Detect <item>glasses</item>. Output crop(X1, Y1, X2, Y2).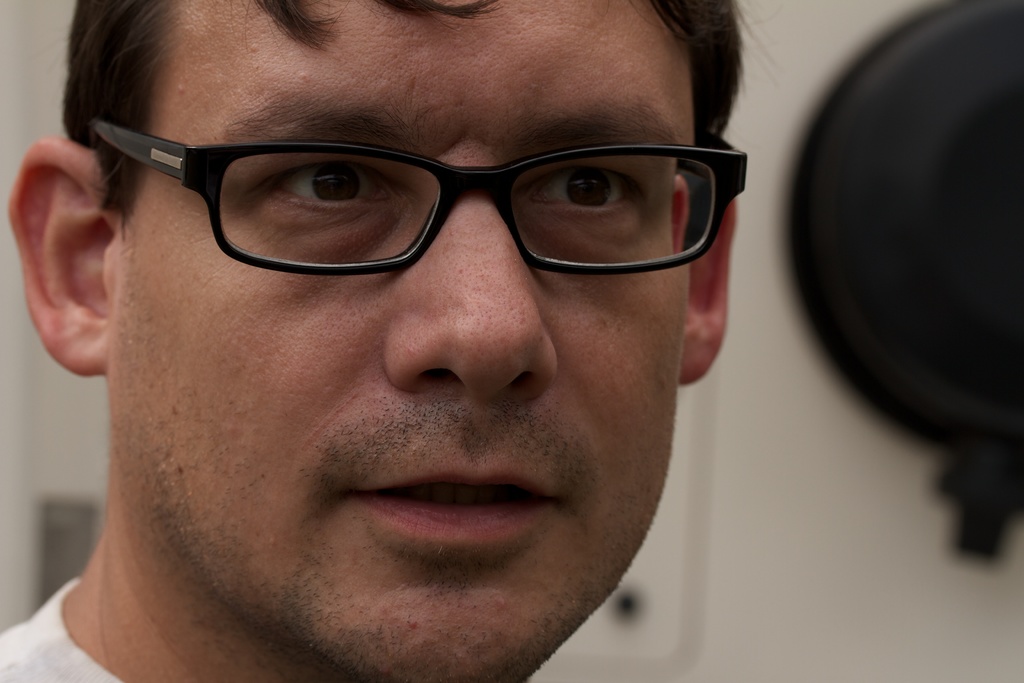
crop(59, 110, 756, 300).
